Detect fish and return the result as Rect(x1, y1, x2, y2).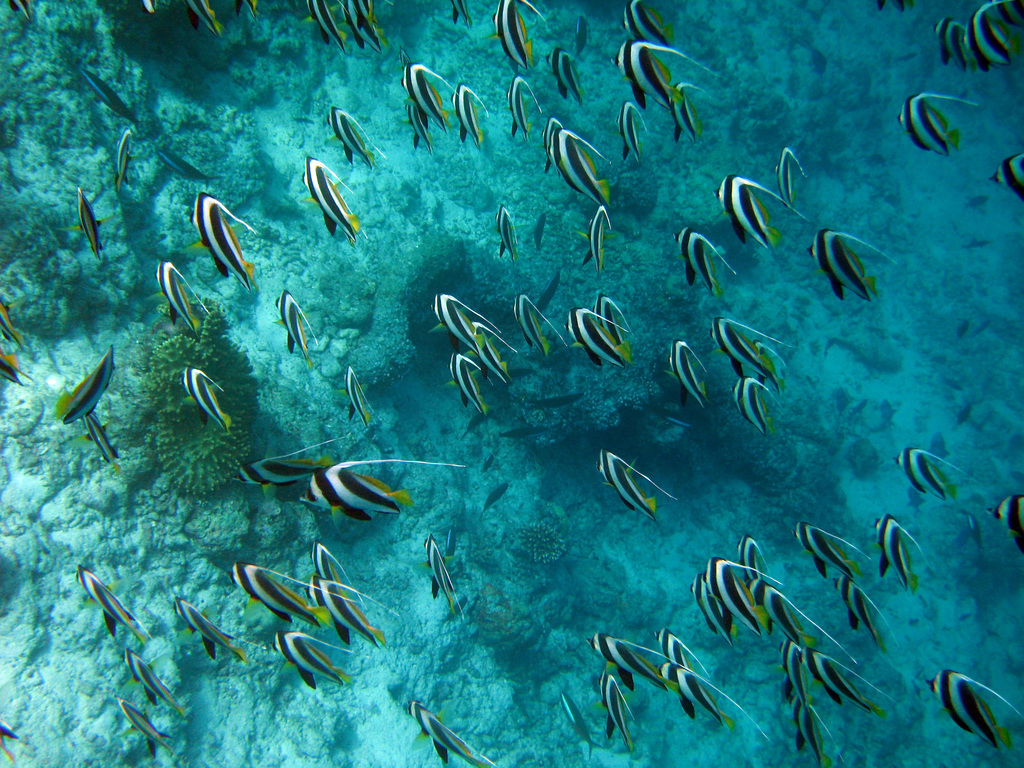
Rect(546, 46, 582, 100).
